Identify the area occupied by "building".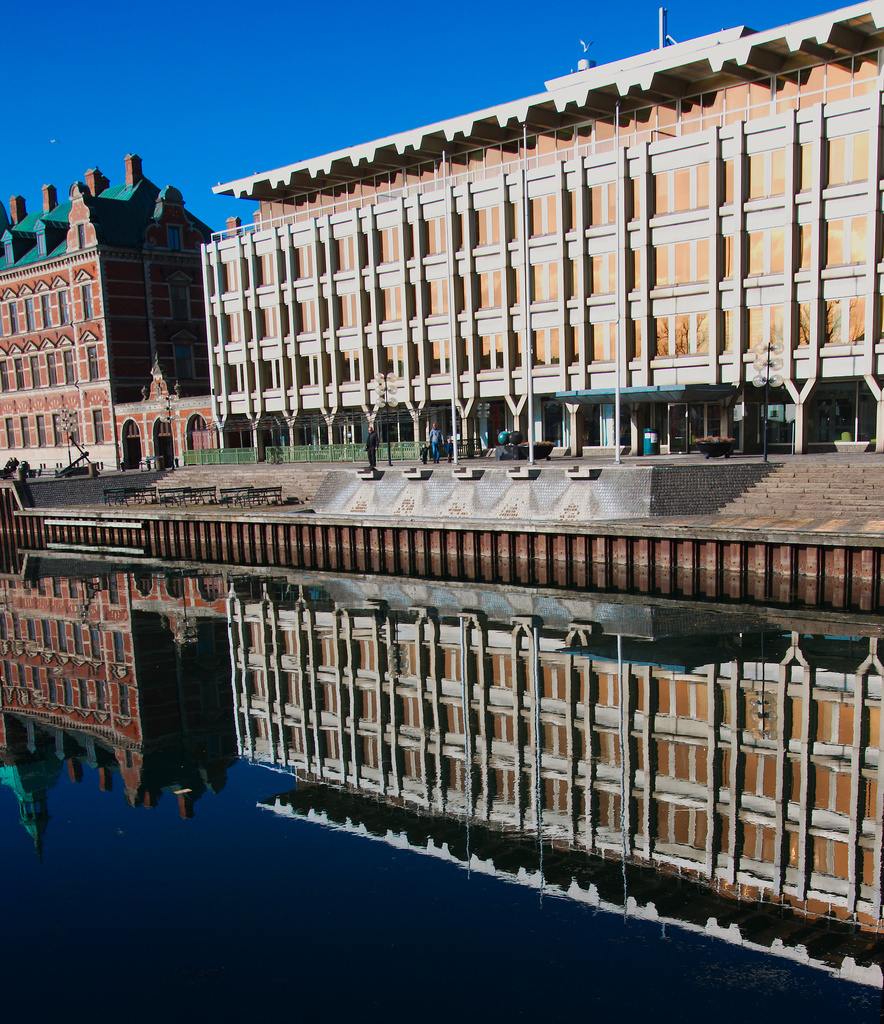
Area: box(199, 3, 881, 452).
